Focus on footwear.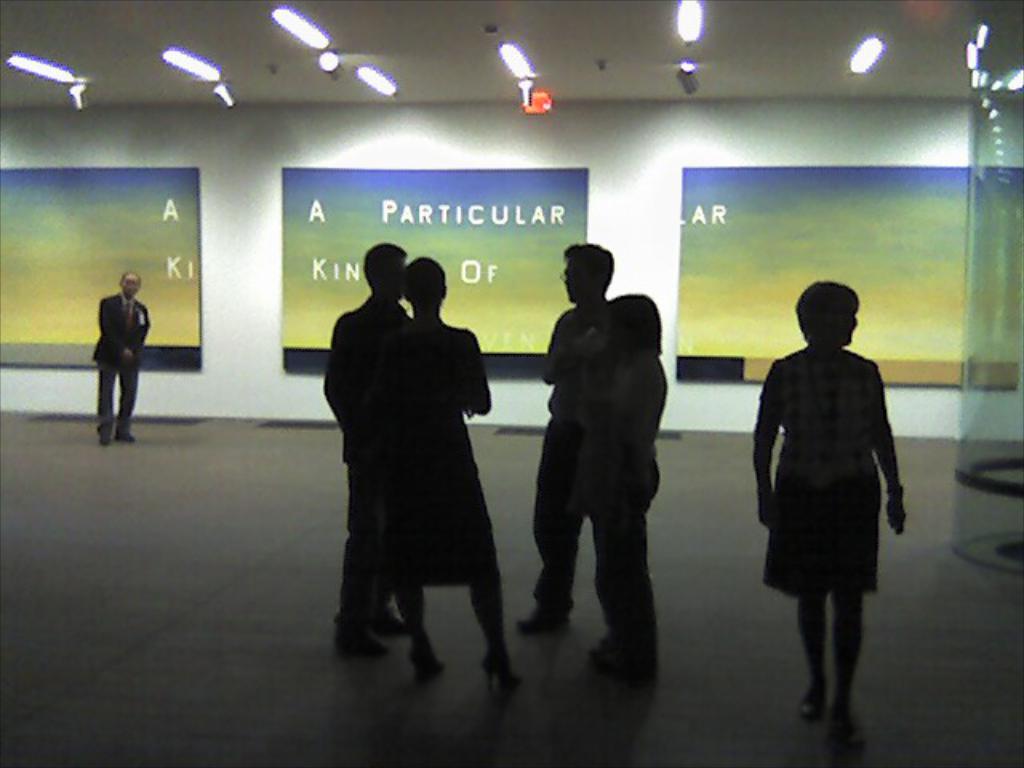
Focused at (left=336, top=629, right=381, bottom=658).
